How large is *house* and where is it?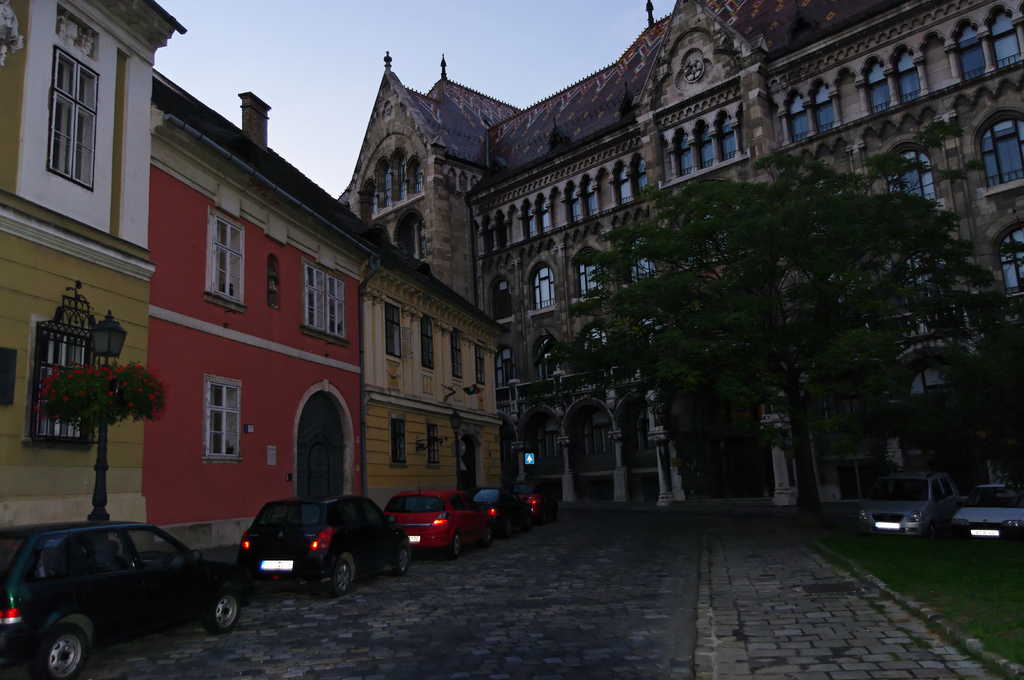
Bounding box: [332,63,520,298].
